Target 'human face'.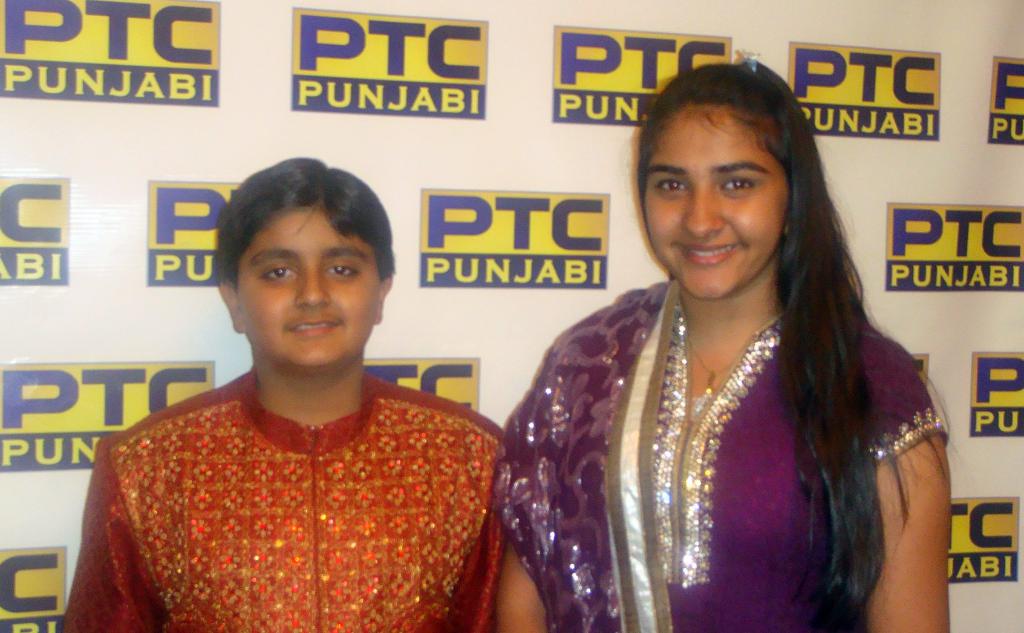
Target region: (left=234, top=208, right=377, bottom=373).
